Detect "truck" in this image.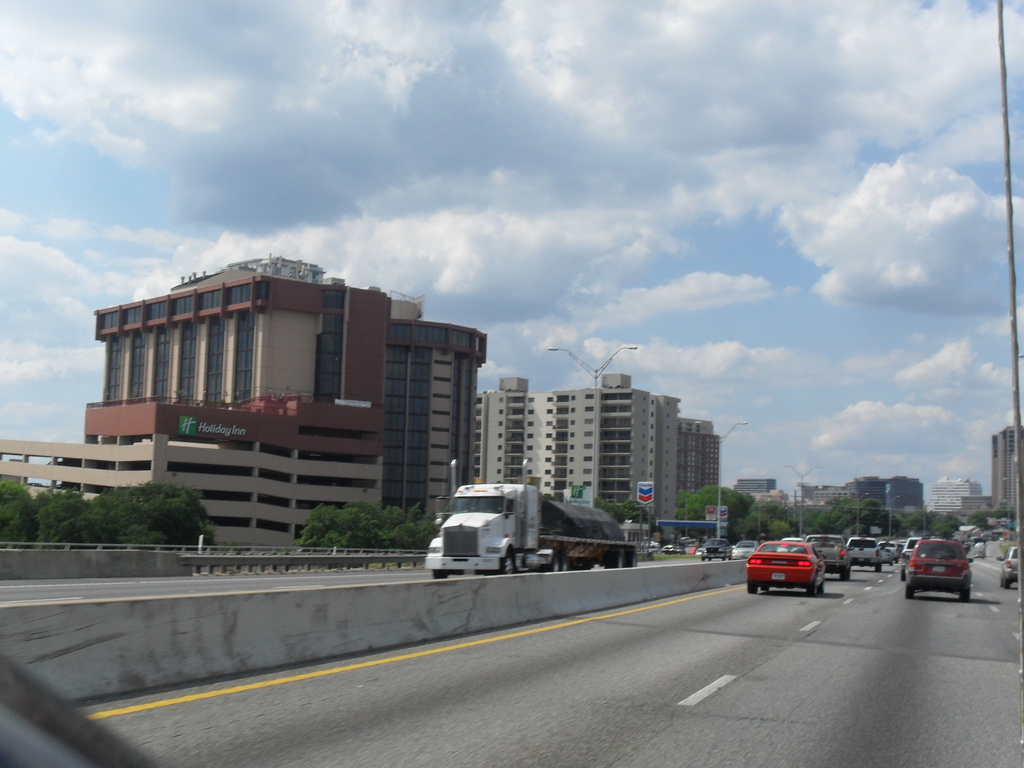
Detection: box=[415, 458, 643, 573].
